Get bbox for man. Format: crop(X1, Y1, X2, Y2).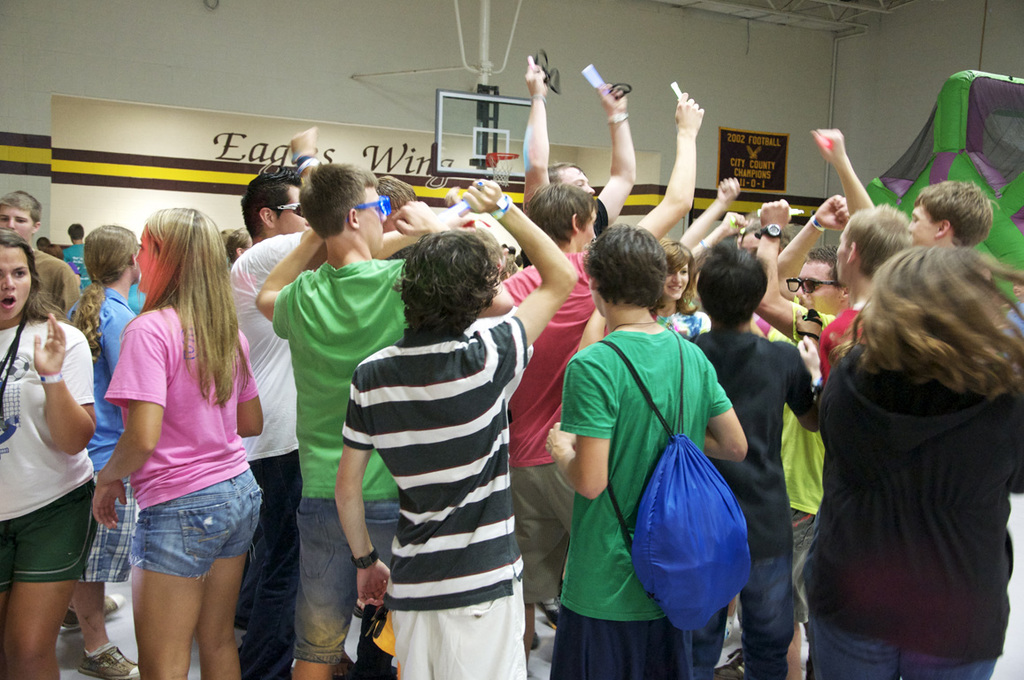
crop(523, 57, 643, 266).
